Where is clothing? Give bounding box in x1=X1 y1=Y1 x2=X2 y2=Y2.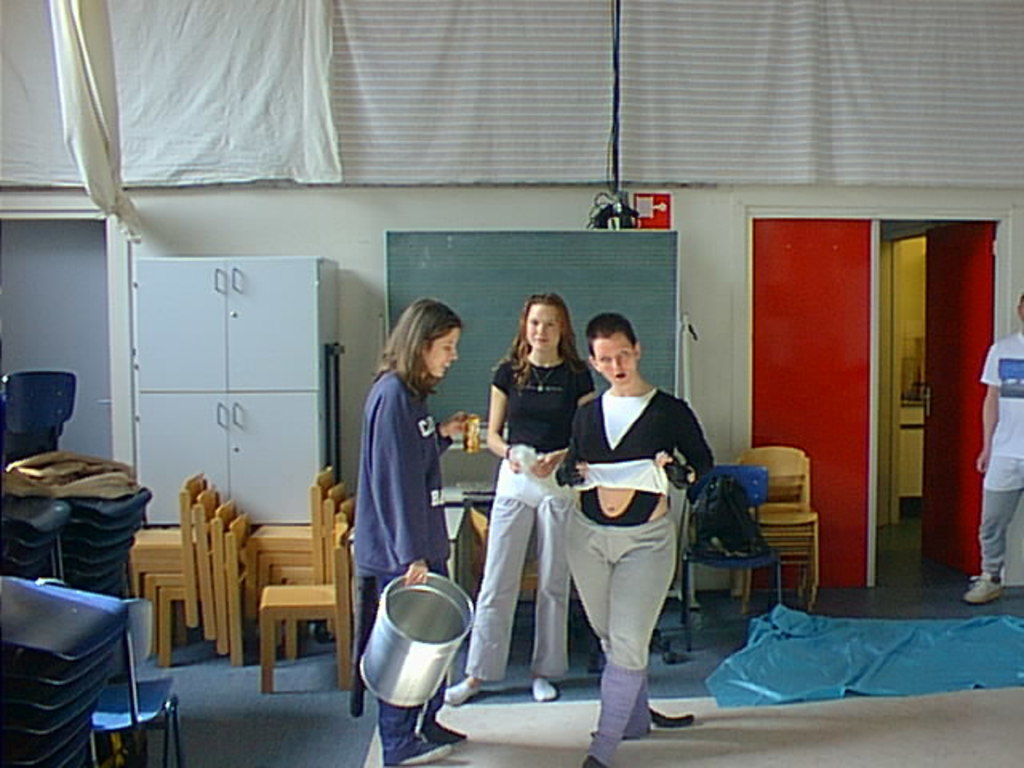
x1=467 y1=354 x2=600 y2=682.
